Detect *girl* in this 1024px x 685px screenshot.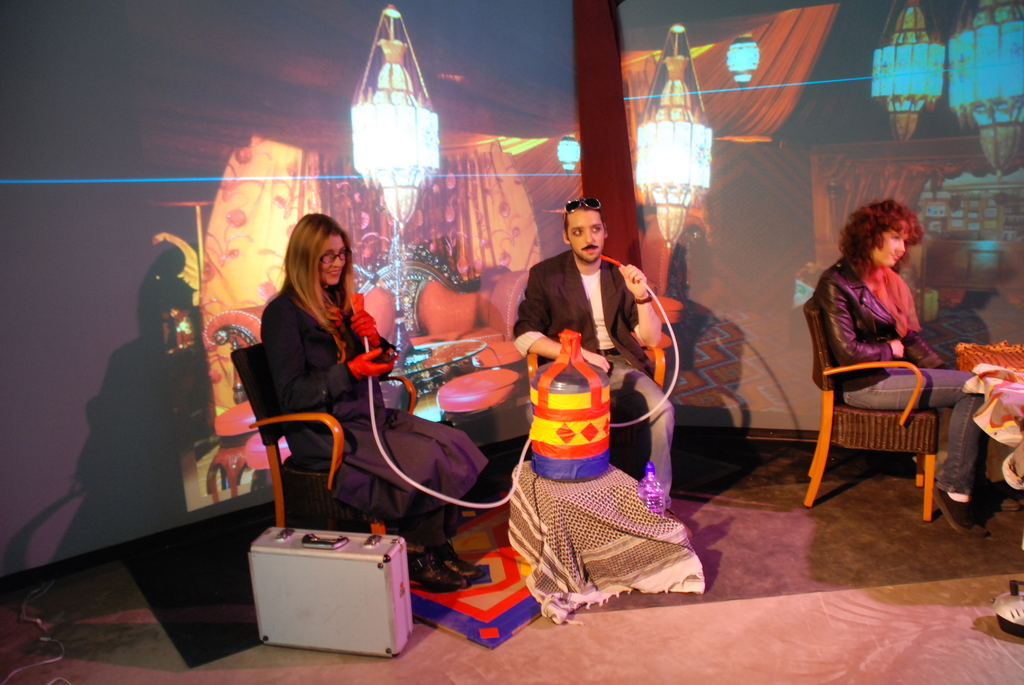
Detection: (257,211,486,594).
